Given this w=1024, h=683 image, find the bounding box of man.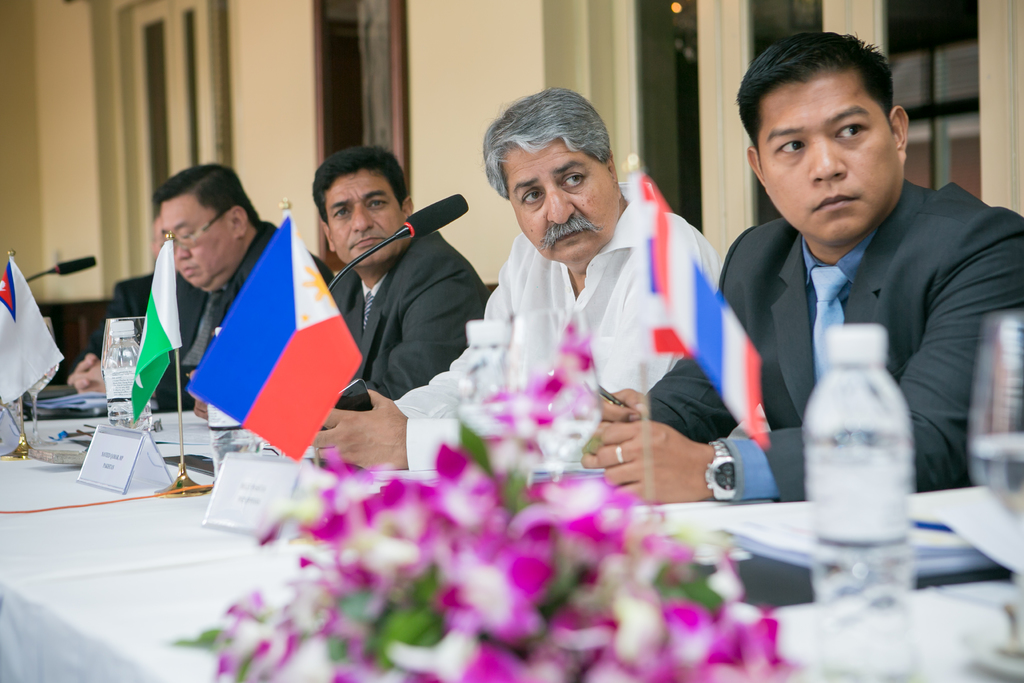
(308,81,719,474).
